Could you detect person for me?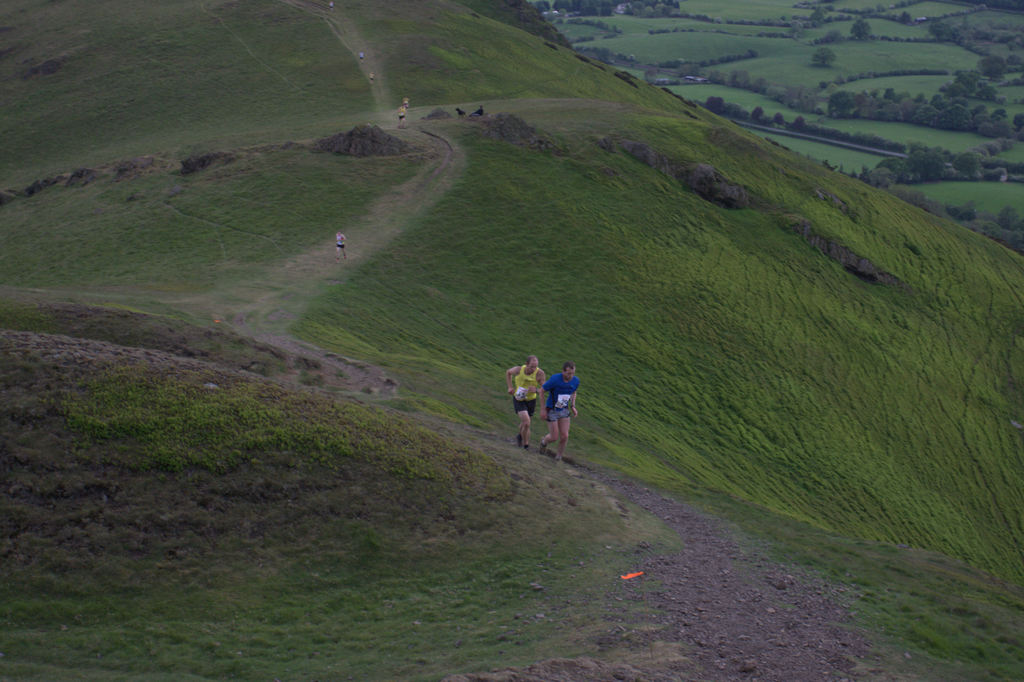
Detection result: {"x1": 397, "y1": 102, "x2": 406, "y2": 127}.
